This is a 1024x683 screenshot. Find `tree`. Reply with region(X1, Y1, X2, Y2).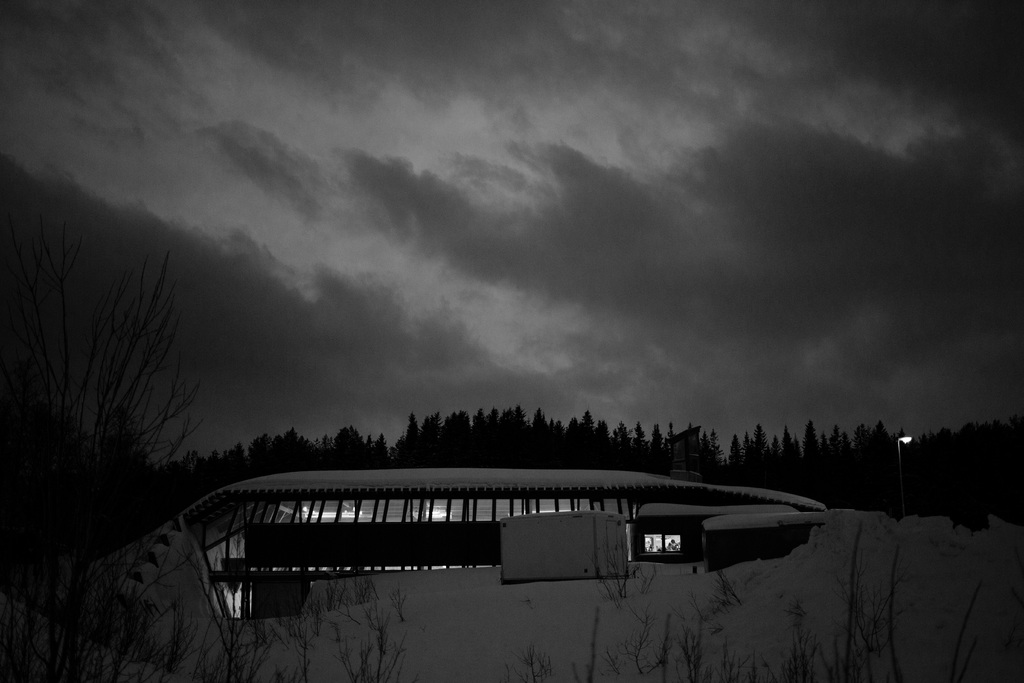
region(18, 200, 168, 516).
